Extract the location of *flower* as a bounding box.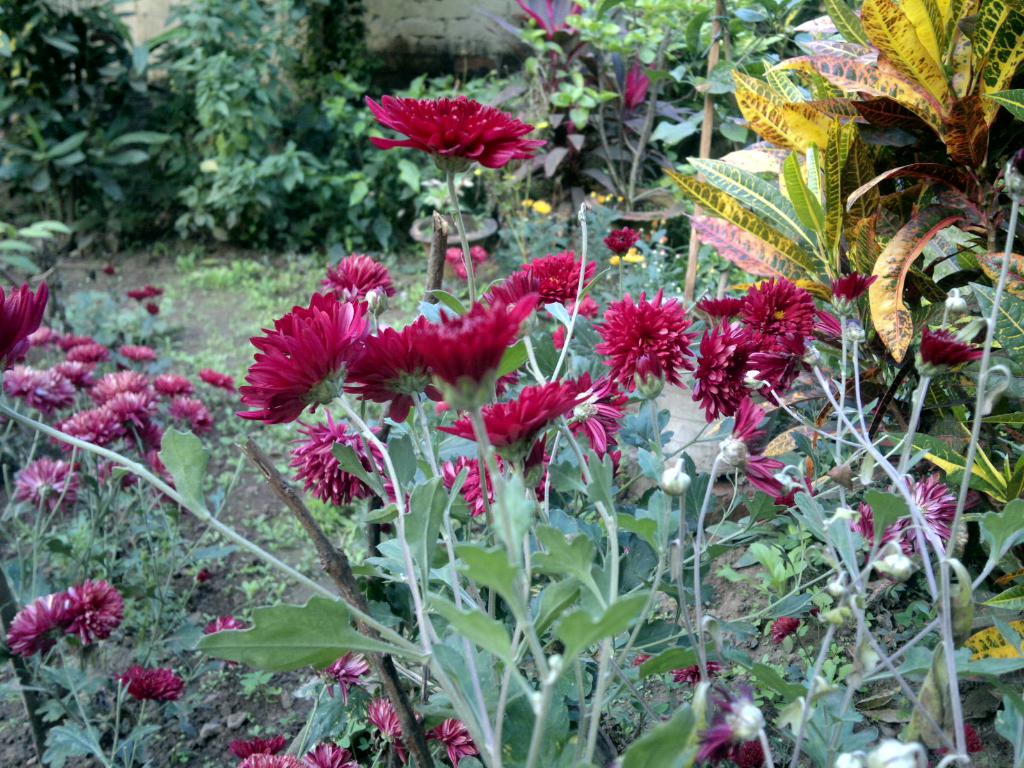
locate(123, 341, 158, 362).
